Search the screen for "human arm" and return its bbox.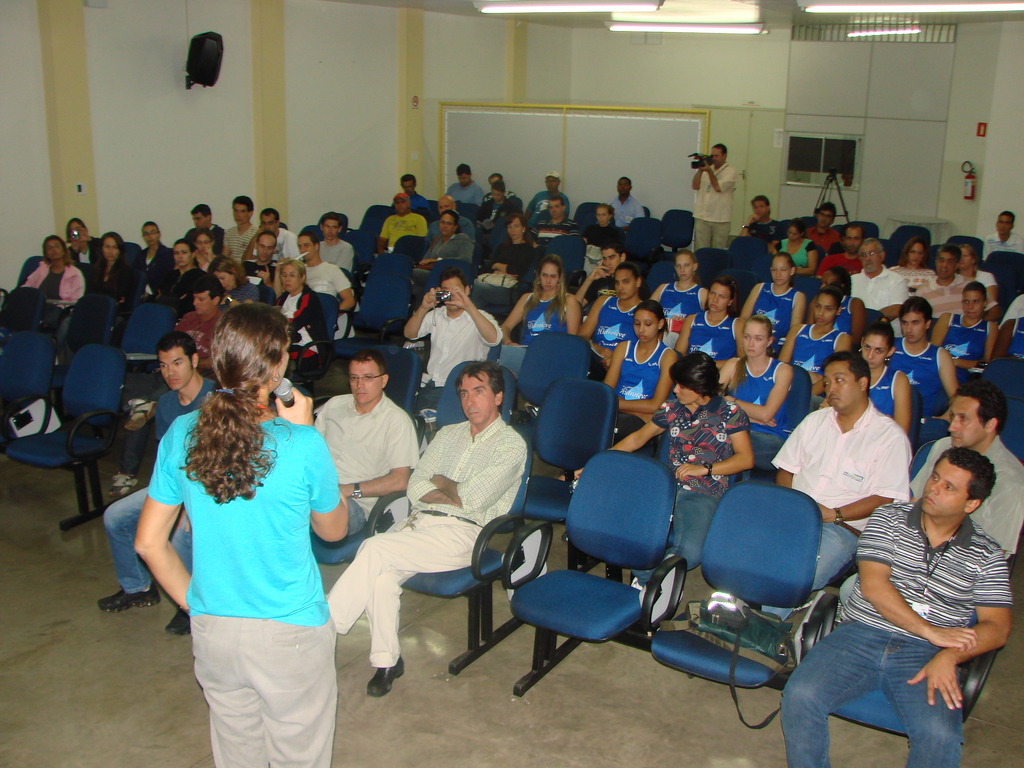
Found: 808 329 851 394.
